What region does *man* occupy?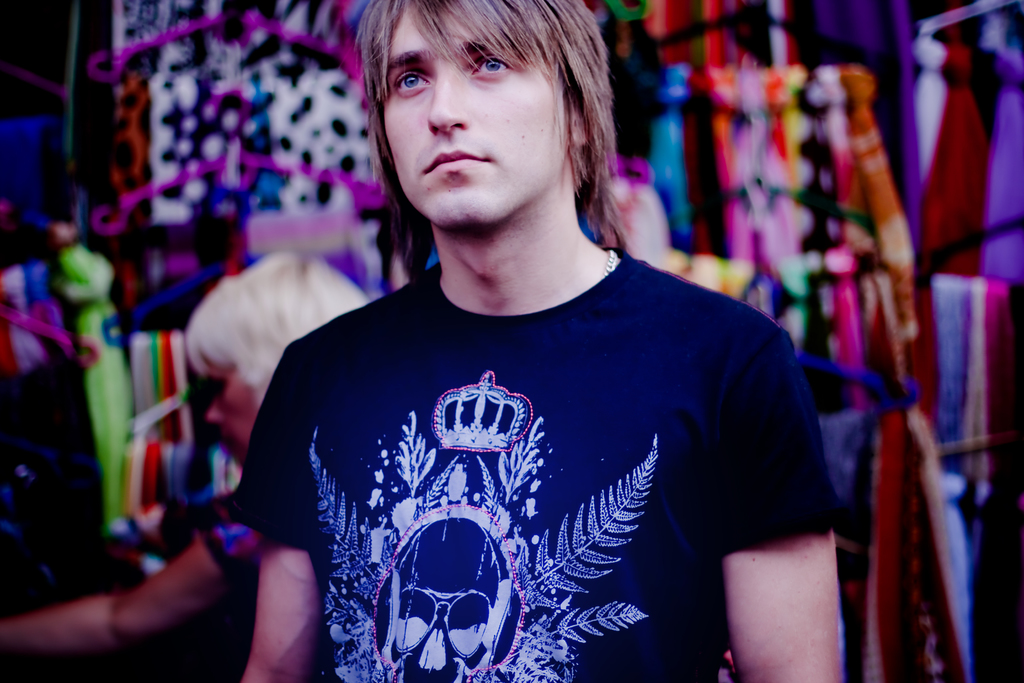
BBox(202, 0, 858, 672).
